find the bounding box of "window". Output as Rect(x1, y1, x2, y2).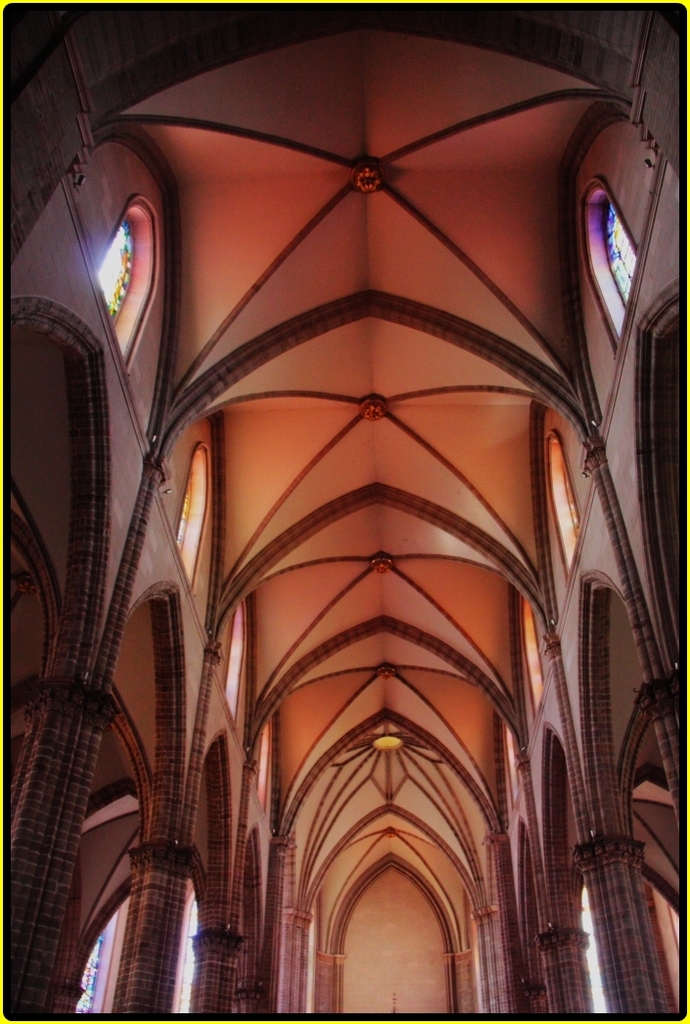
Rect(567, 150, 665, 335).
